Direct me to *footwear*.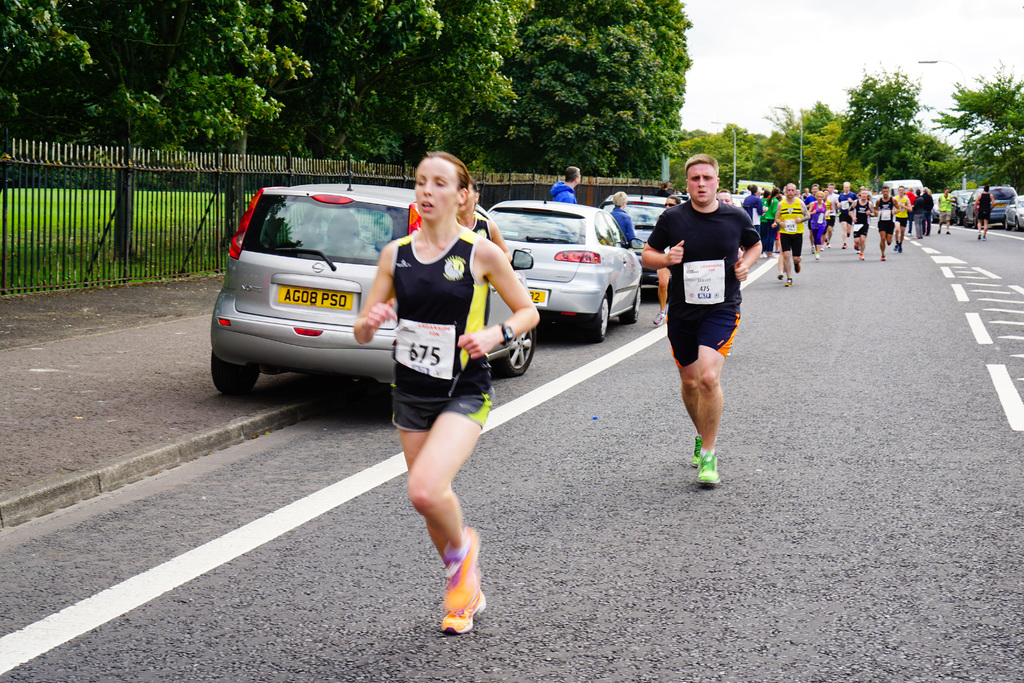
Direction: region(976, 231, 981, 239).
